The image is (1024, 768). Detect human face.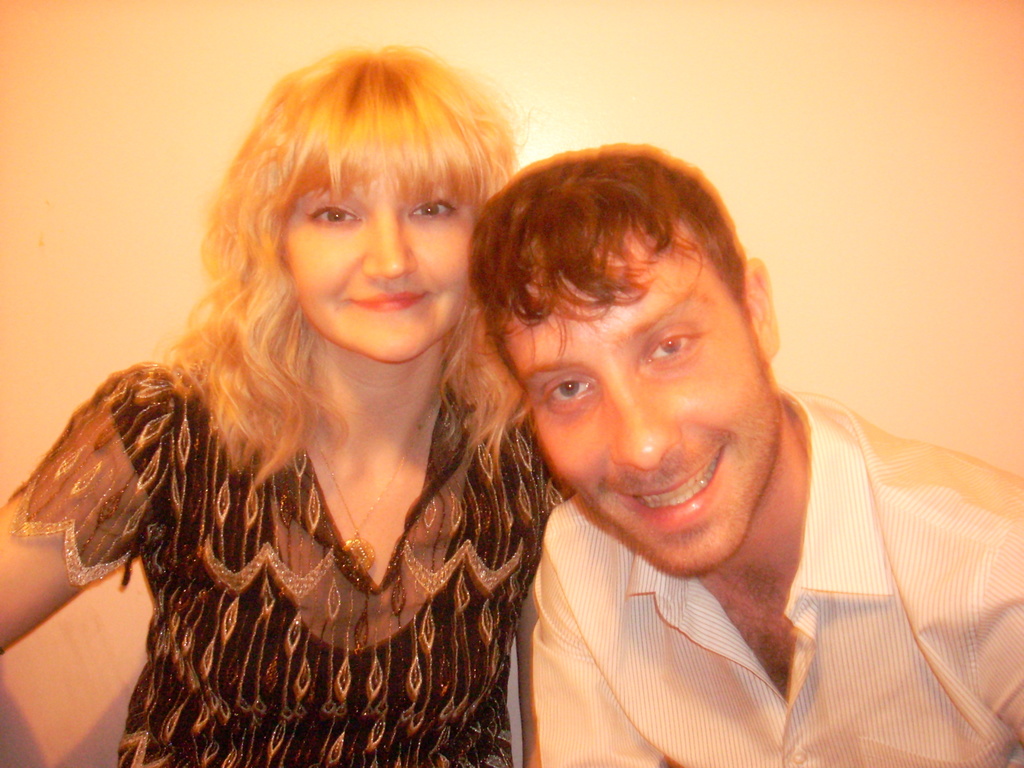
Detection: box(491, 241, 778, 570).
